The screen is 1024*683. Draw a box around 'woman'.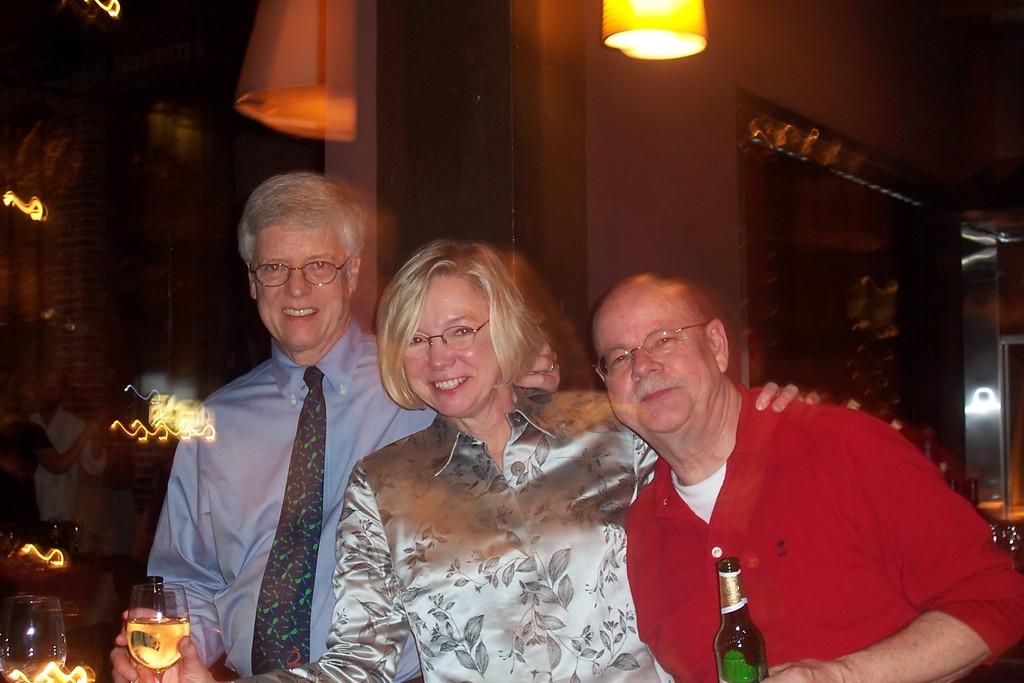
bbox=[315, 218, 641, 675].
